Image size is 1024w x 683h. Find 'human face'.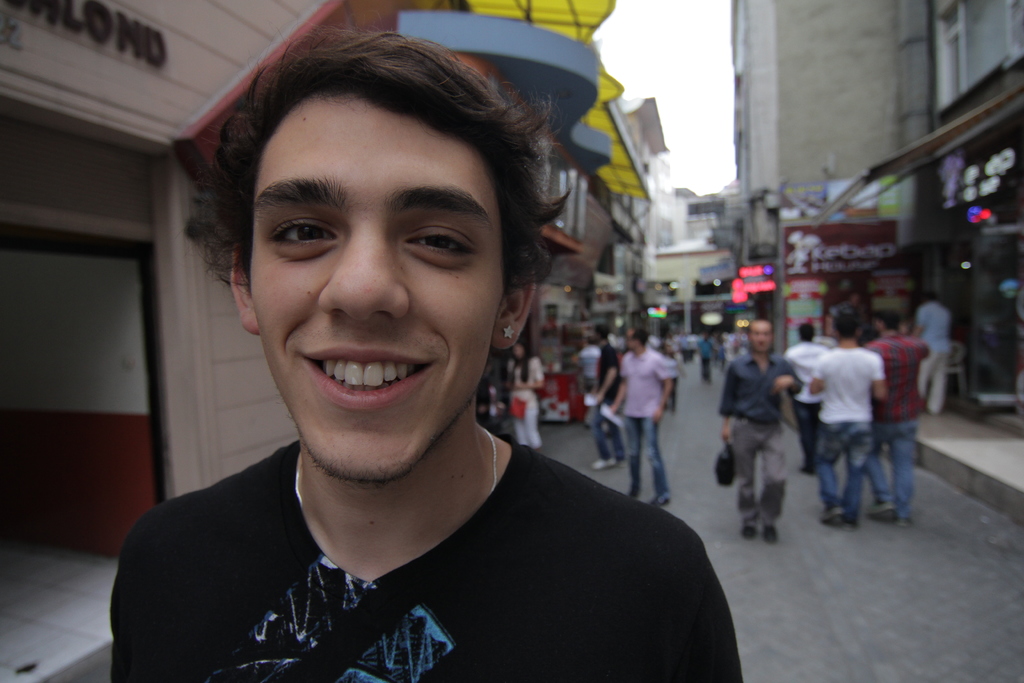
box=[252, 94, 509, 491].
